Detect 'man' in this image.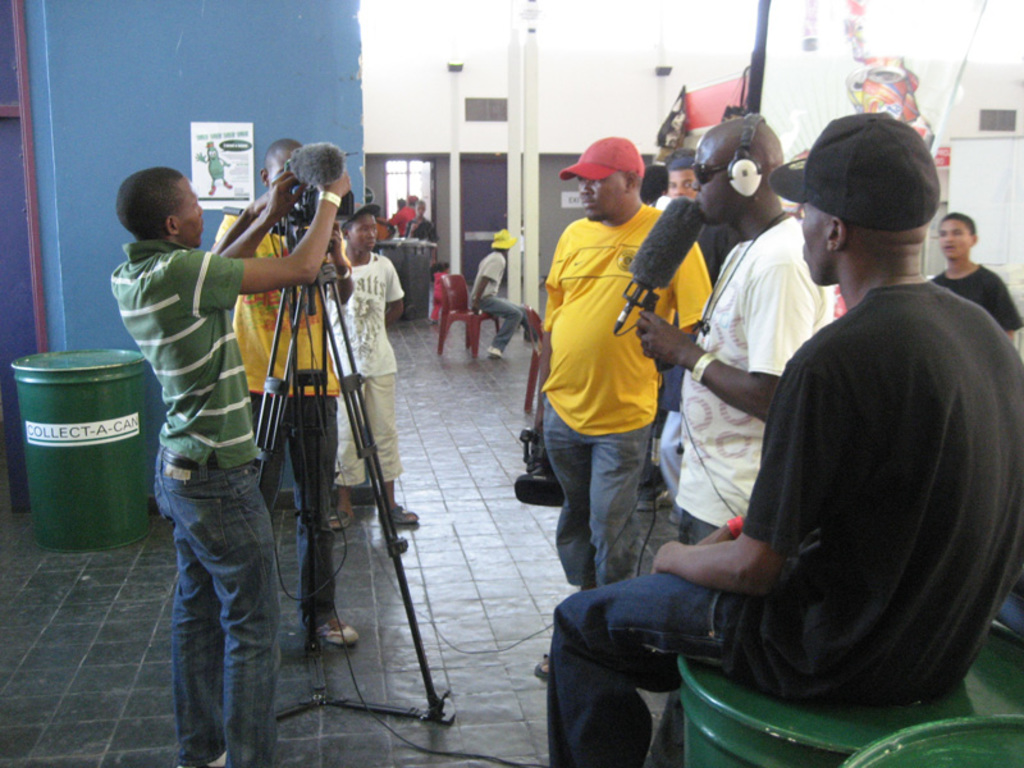
Detection: 536, 138, 709, 677.
